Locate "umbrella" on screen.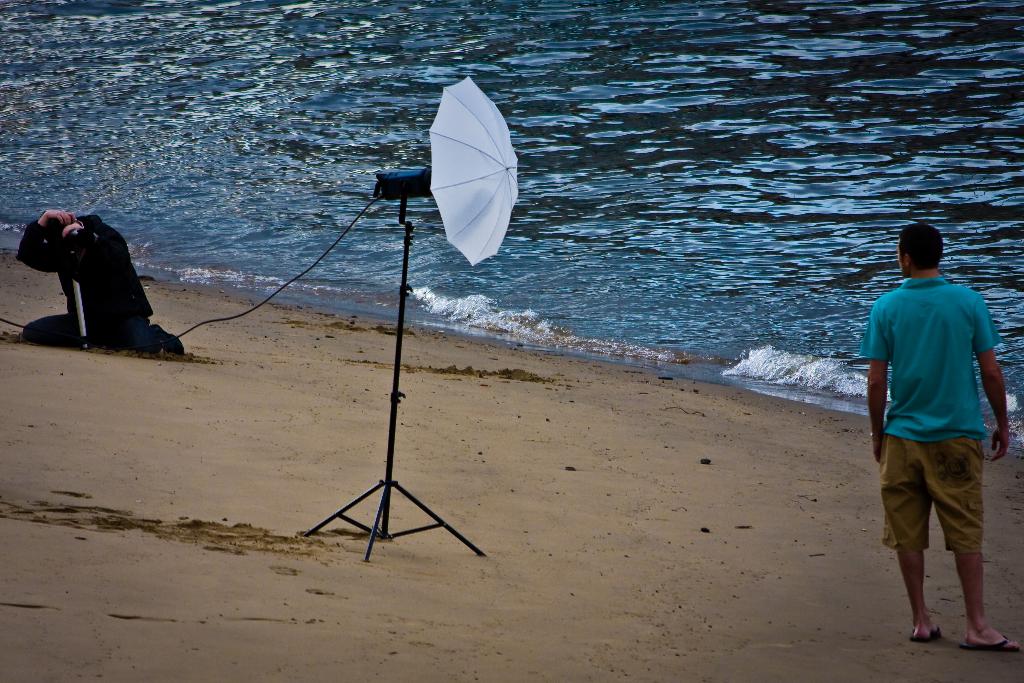
On screen at <box>429,76,518,263</box>.
